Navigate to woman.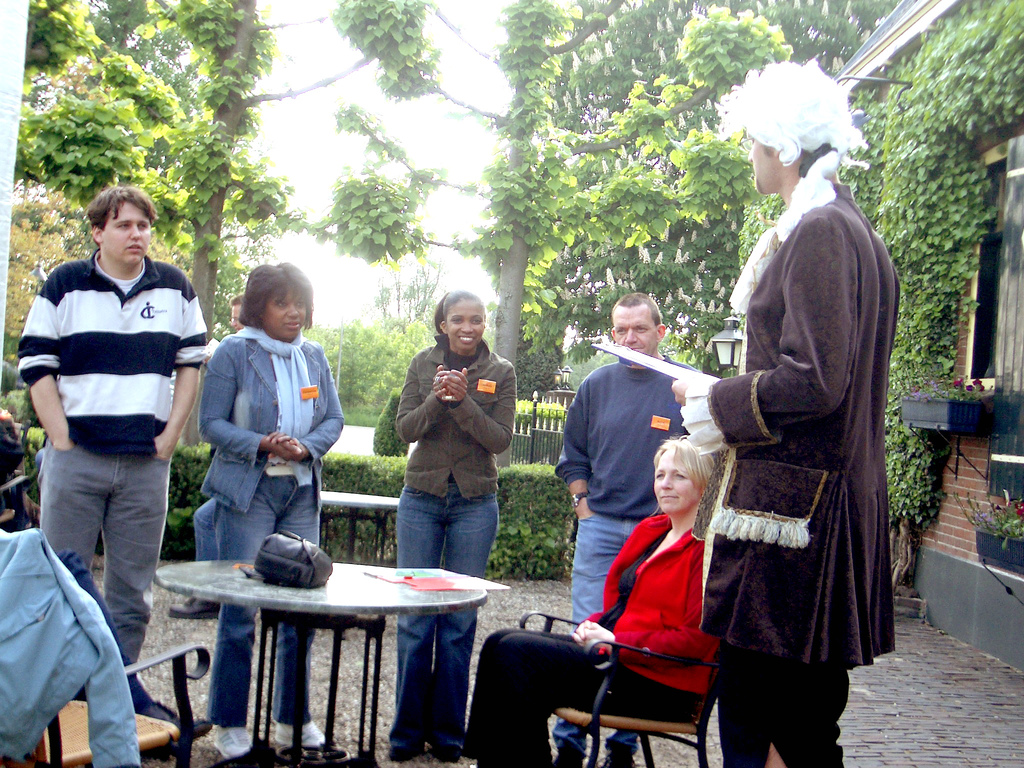
Navigation target: locate(465, 438, 719, 767).
